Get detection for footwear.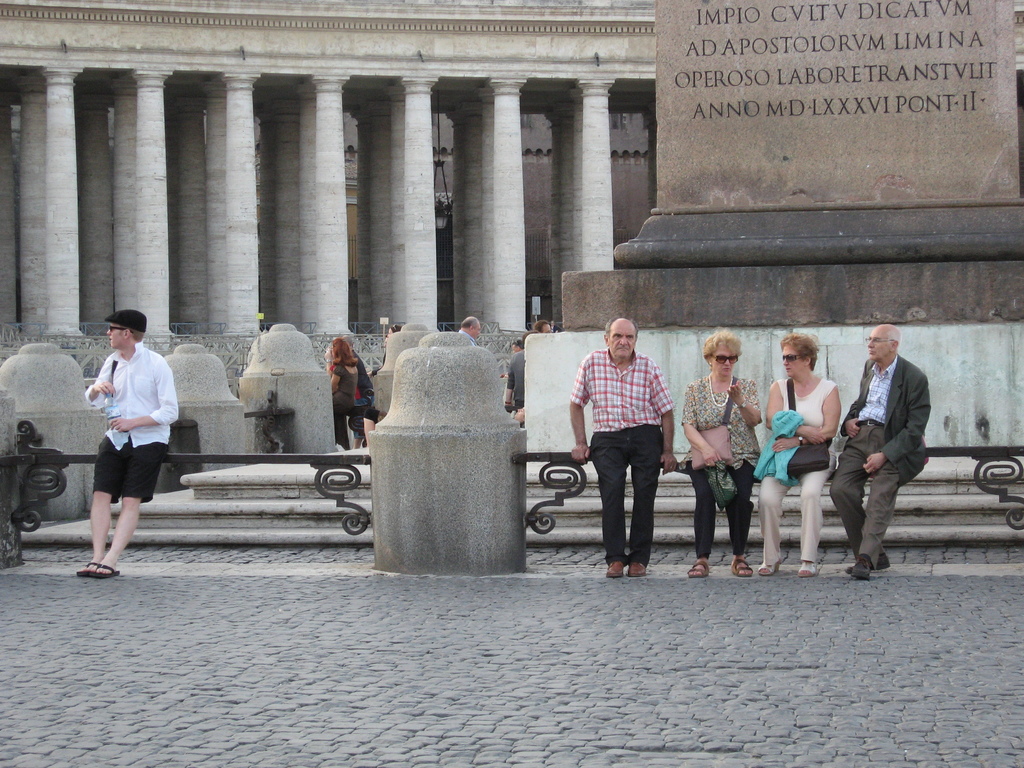
Detection: [left=686, top=561, right=707, bottom=577].
